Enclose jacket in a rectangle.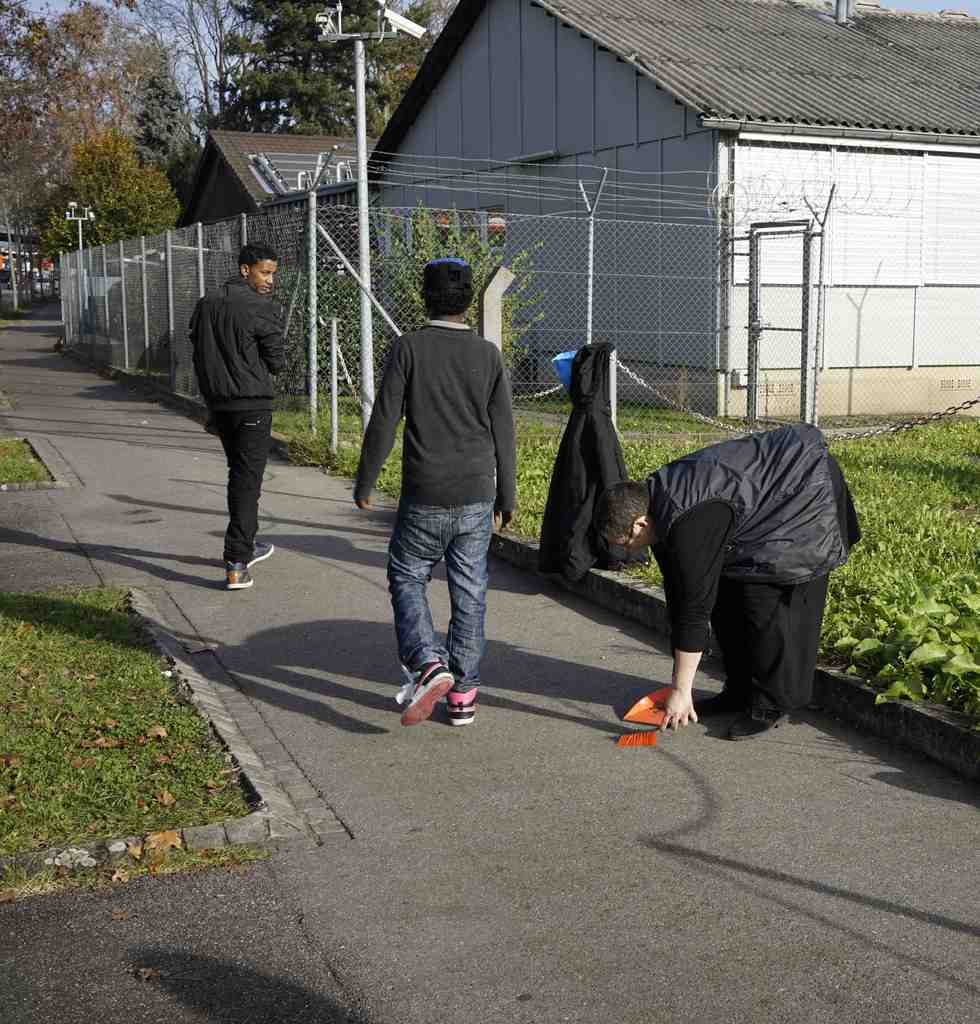
box=[649, 421, 849, 584].
